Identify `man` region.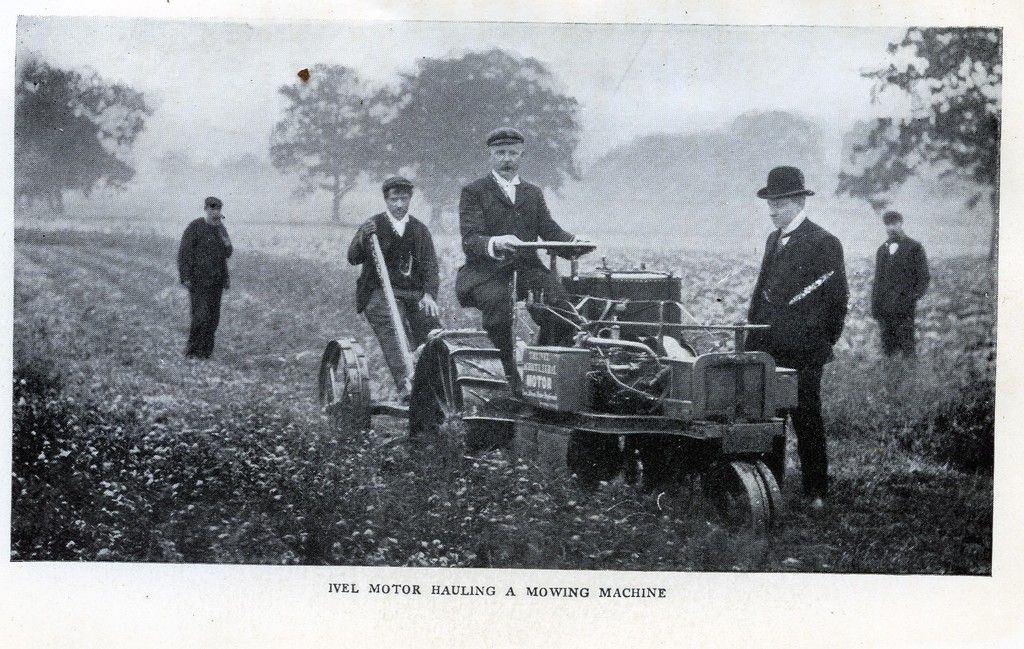
Region: [left=449, top=129, right=604, bottom=386].
